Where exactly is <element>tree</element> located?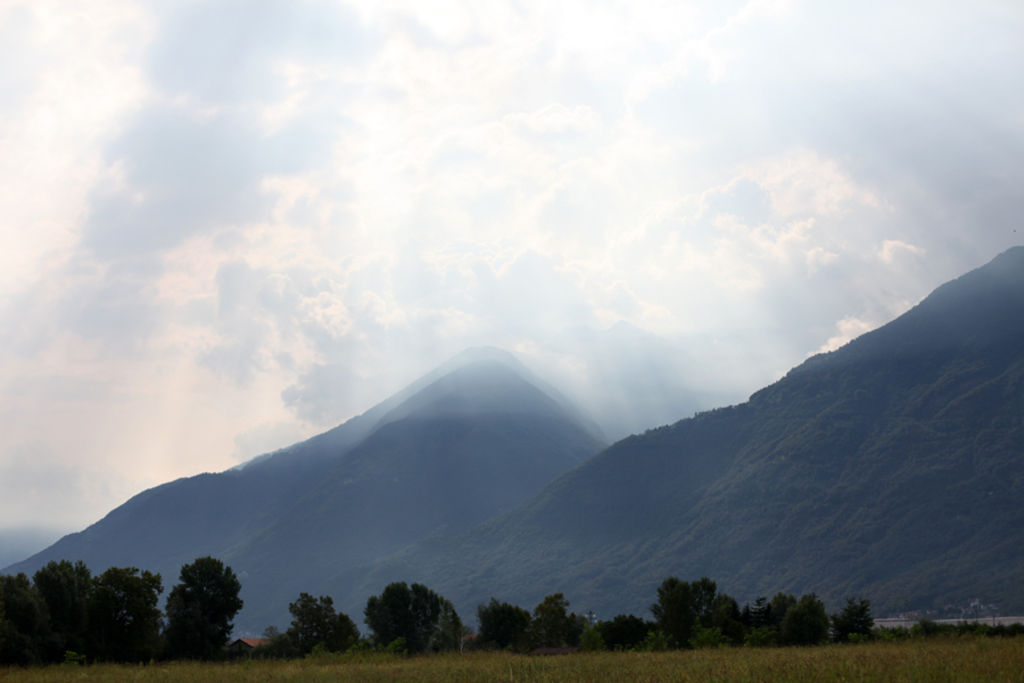
Its bounding box is box(364, 571, 466, 644).
